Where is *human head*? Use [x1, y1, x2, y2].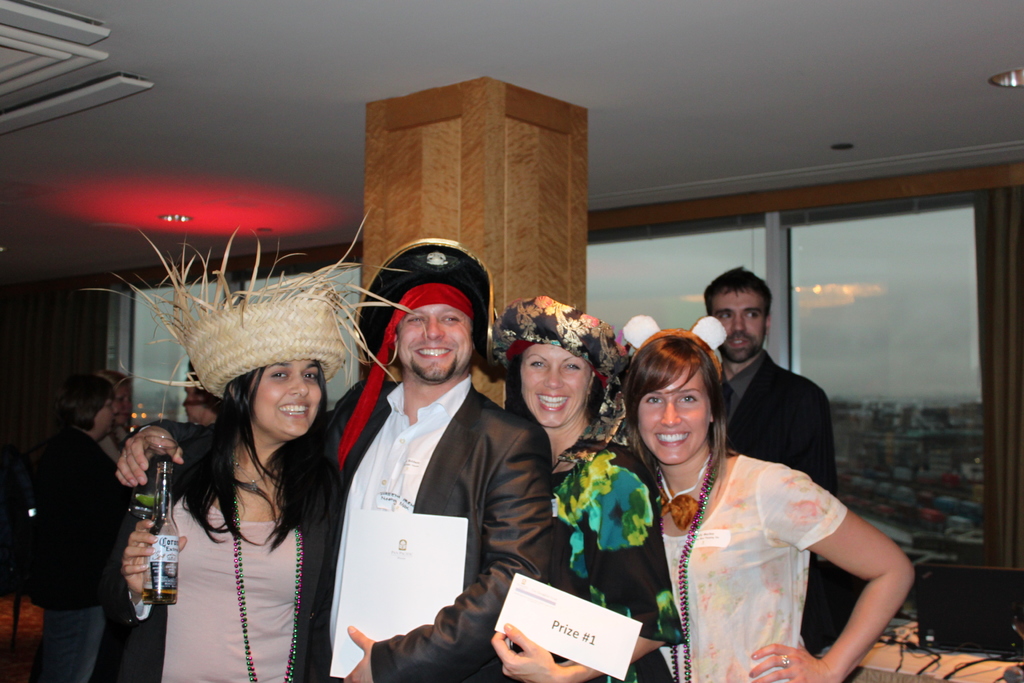
[384, 241, 474, 382].
